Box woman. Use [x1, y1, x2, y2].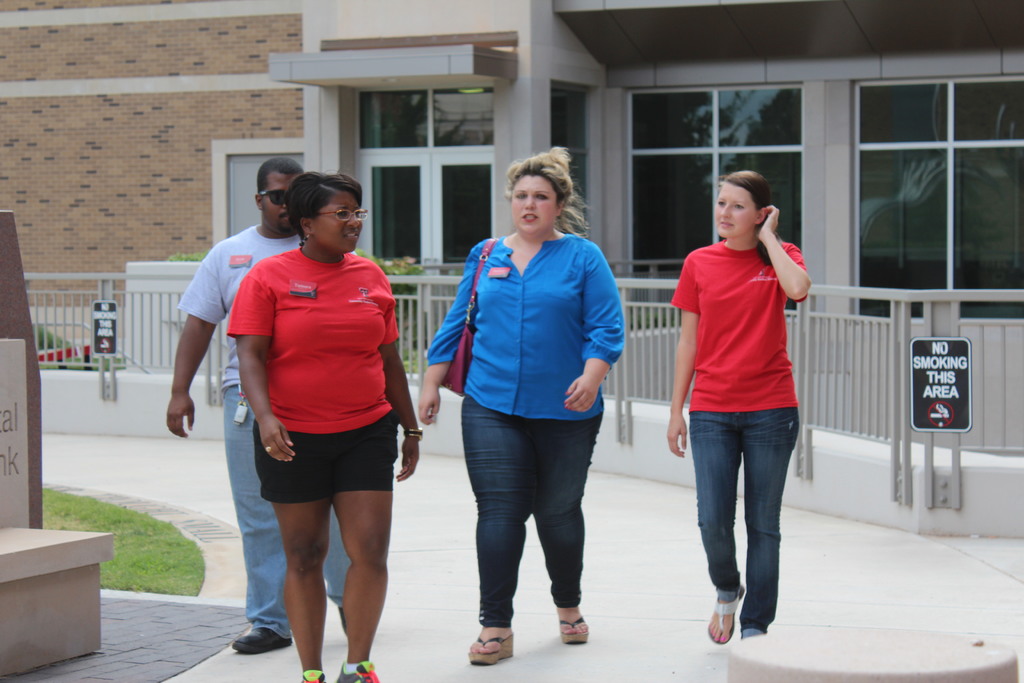
[431, 156, 630, 661].
